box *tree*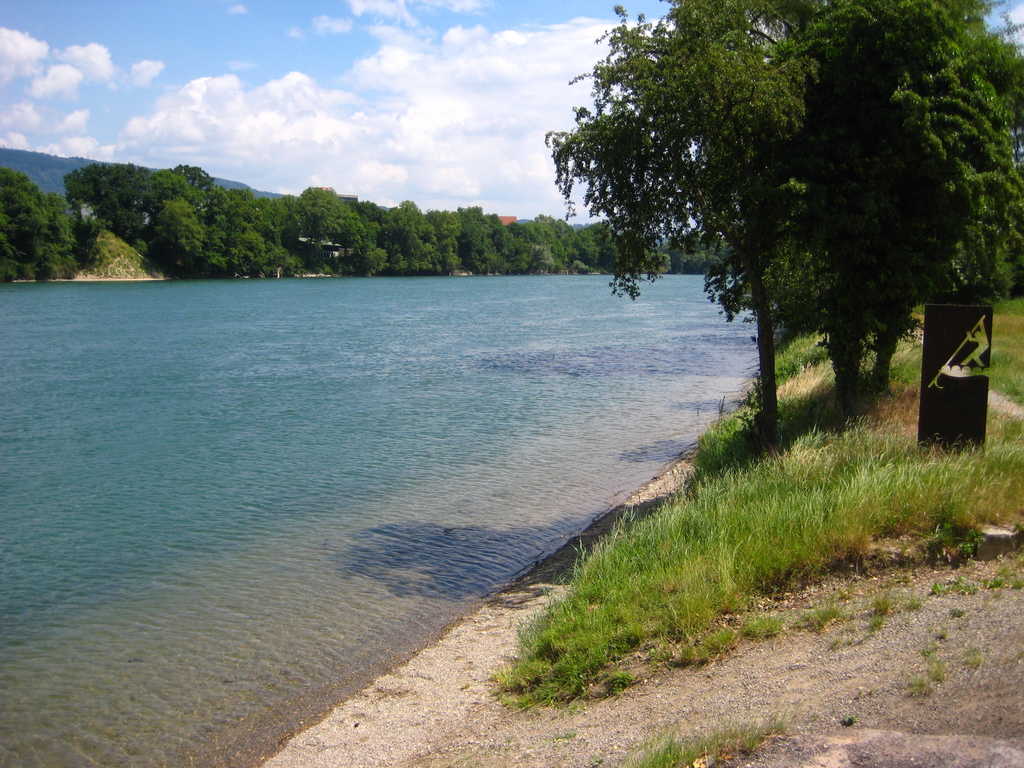
x1=547 y1=0 x2=838 y2=429
